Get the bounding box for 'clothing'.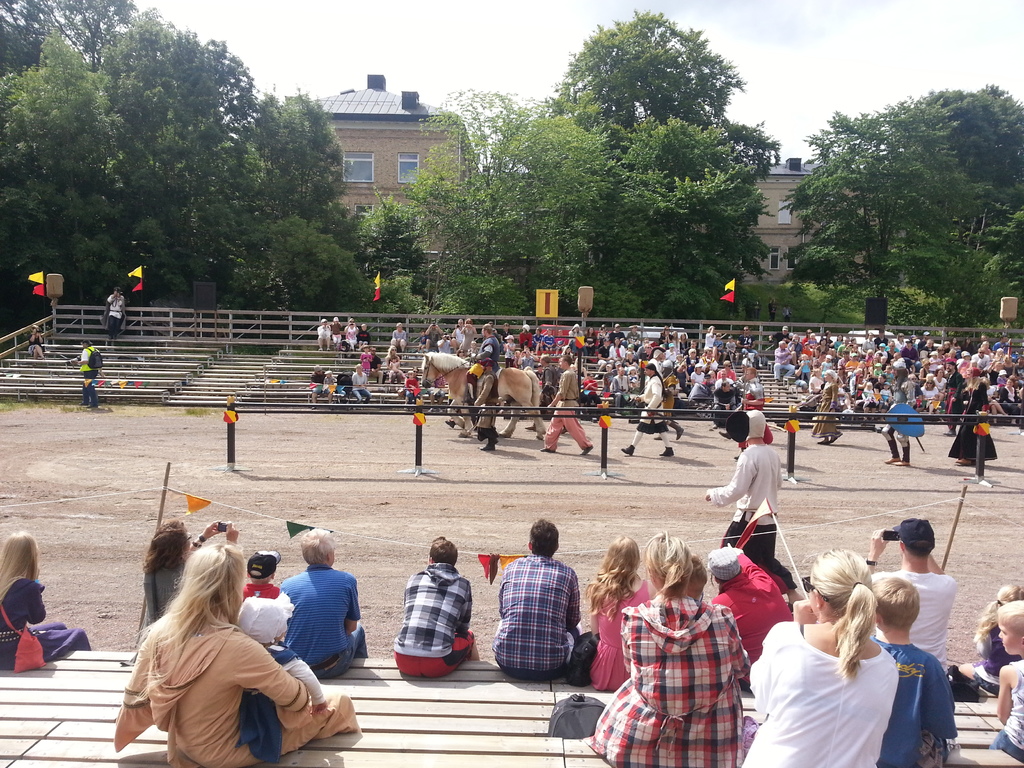
region(403, 556, 470, 692).
